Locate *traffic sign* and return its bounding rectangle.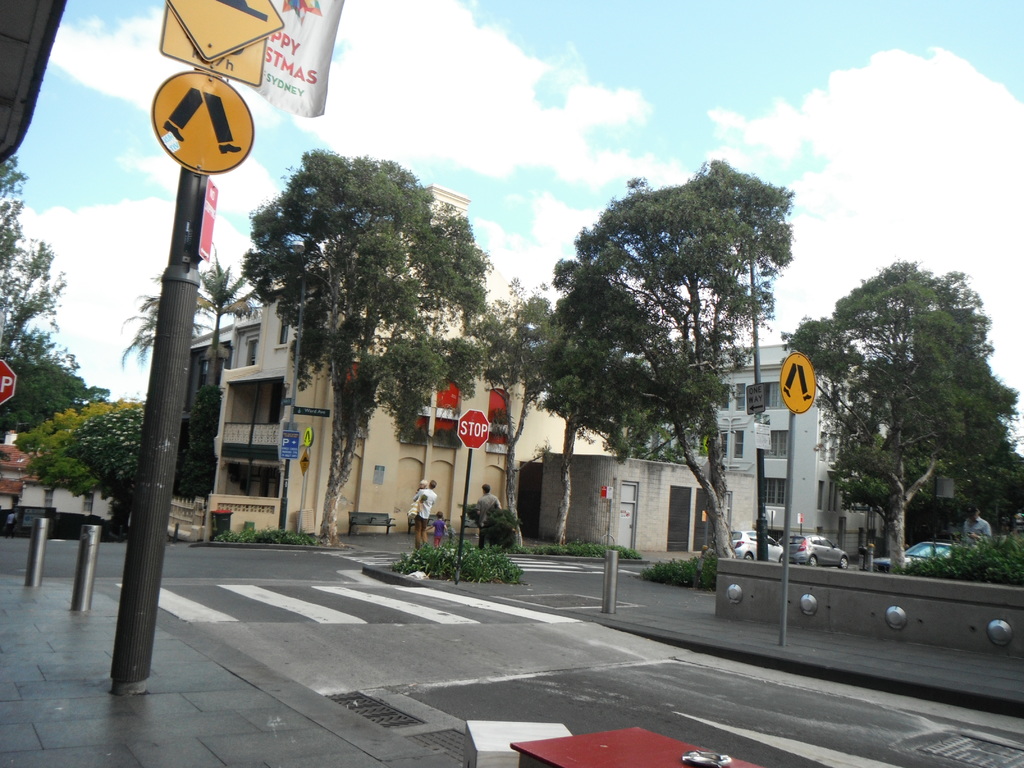
0/362/17/409.
